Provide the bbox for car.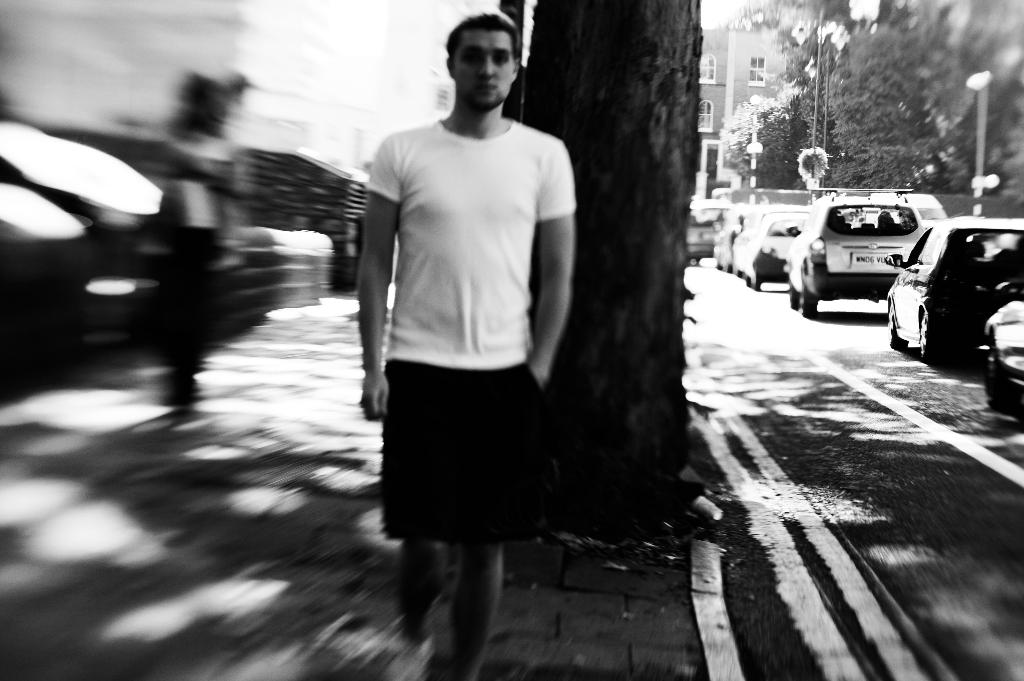
BBox(716, 207, 785, 272).
